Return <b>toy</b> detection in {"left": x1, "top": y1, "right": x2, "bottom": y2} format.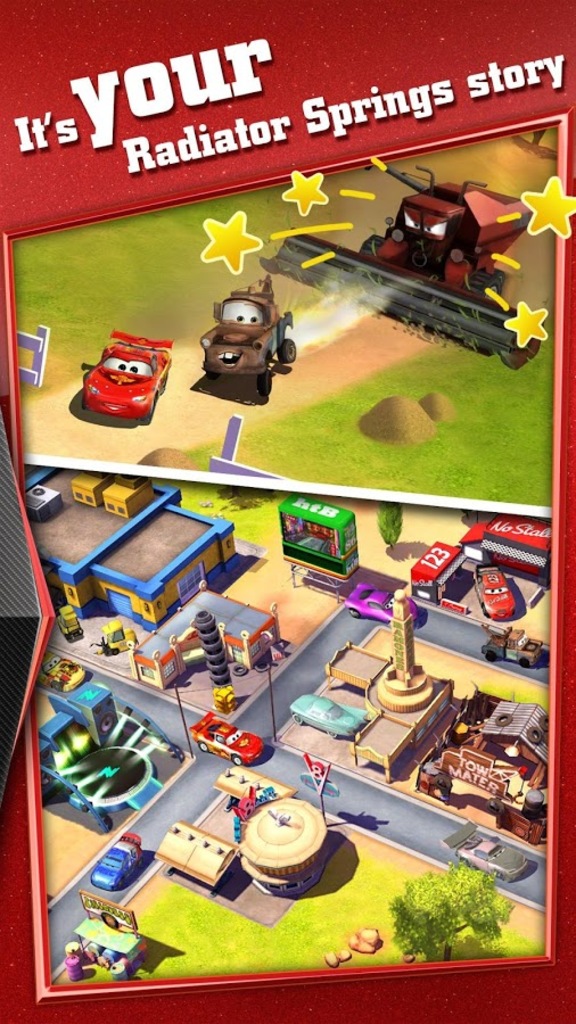
{"left": 36, "top": 676, "right": 175, "bottom": 827}.
